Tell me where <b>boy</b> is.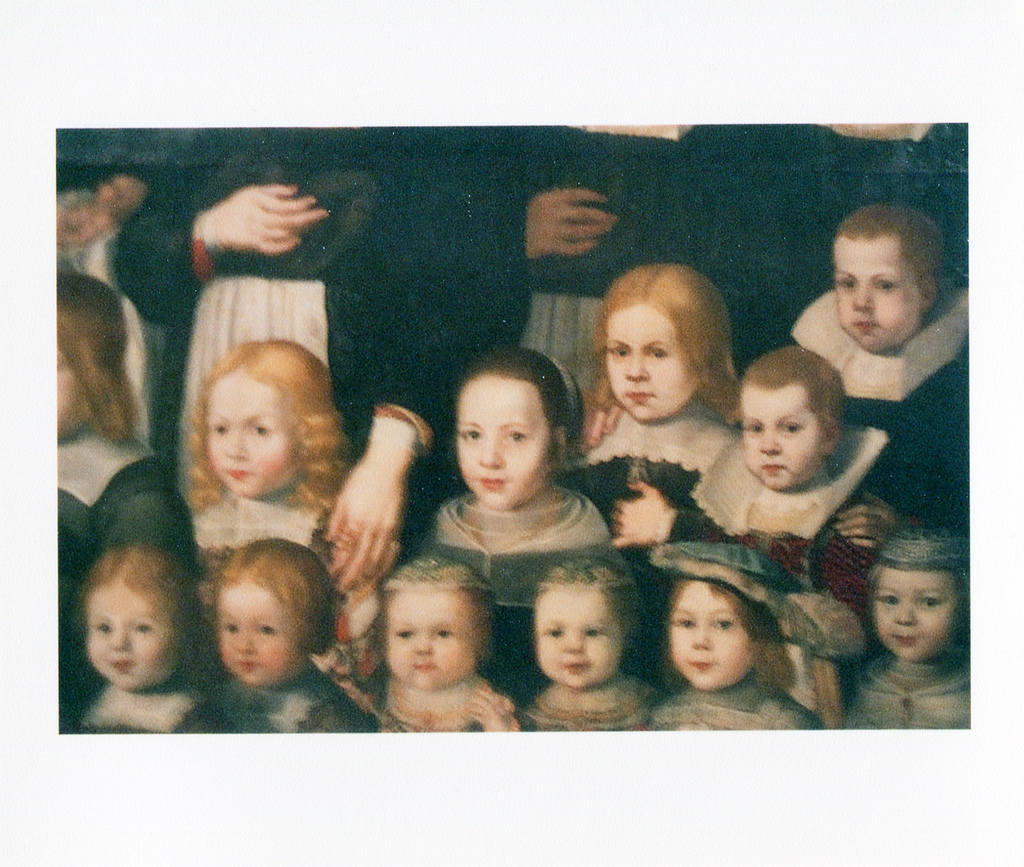
<b>boy</b> is at bbox=[681, 373, 901, 597].
